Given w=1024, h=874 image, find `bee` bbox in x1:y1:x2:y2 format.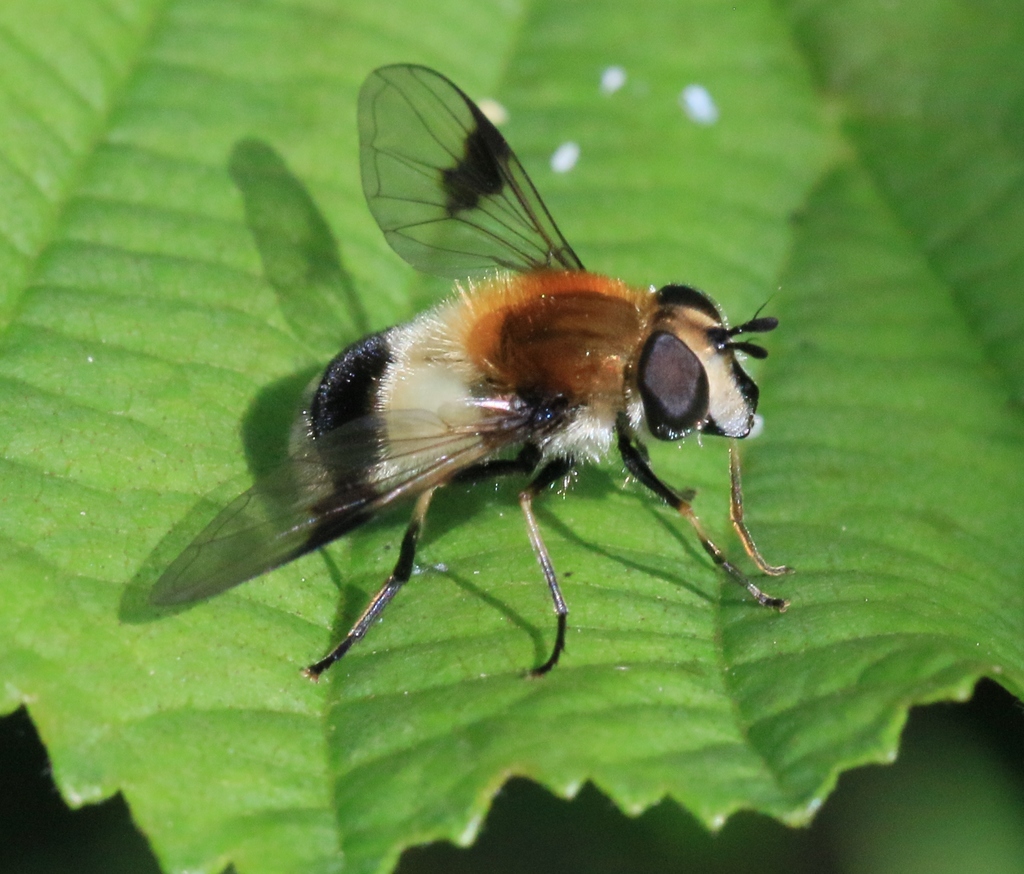
111:68:803:693.
